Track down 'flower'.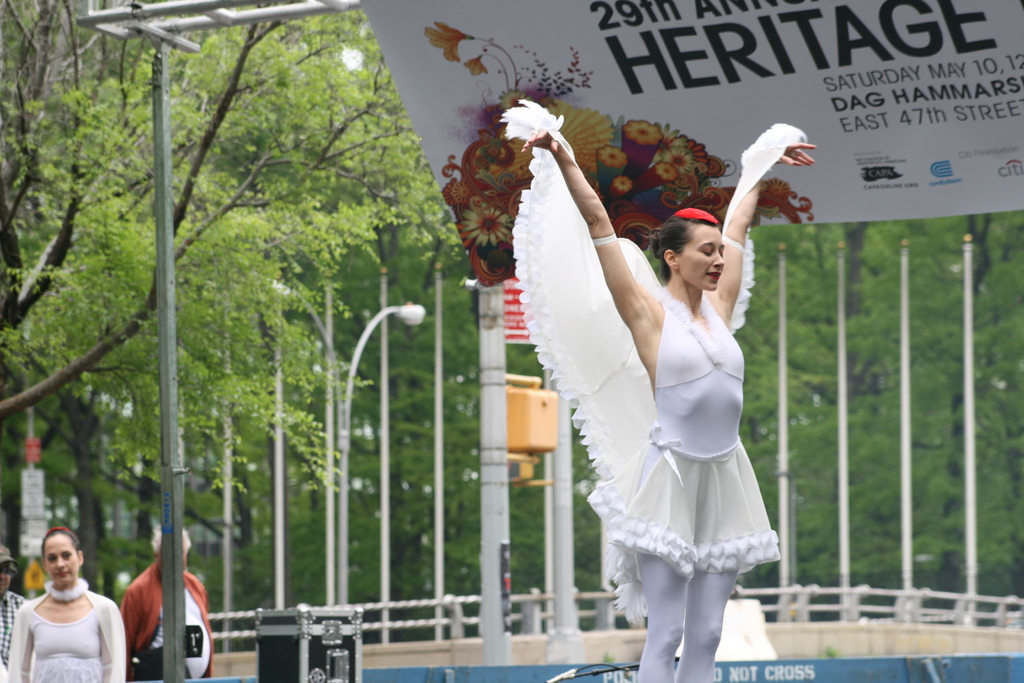
Tracked to rect(615, 174, 635, 194).
